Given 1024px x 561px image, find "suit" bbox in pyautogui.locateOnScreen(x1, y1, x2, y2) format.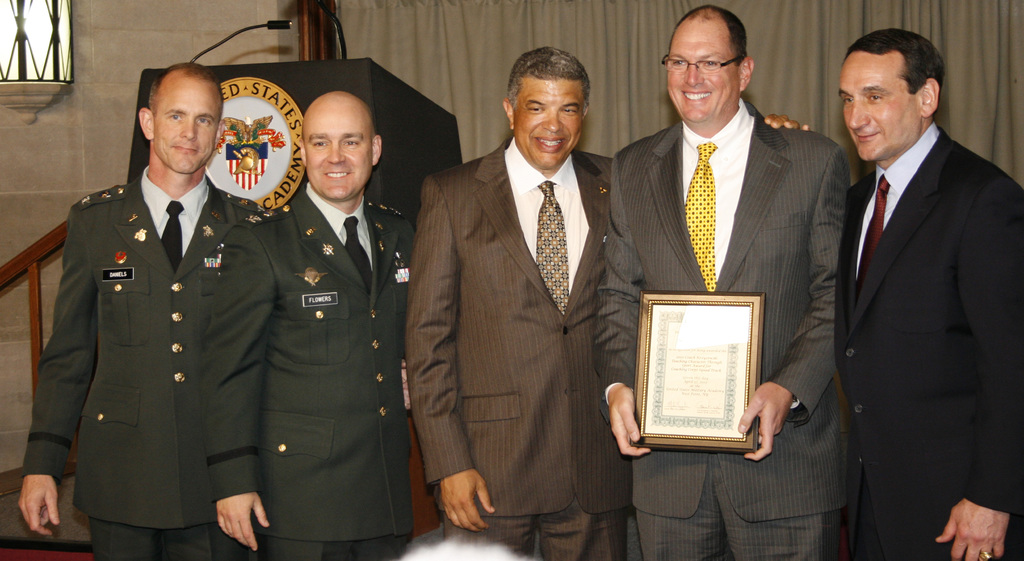
pyautogui.locateOnScreen(829, 124, 1023, 560).
